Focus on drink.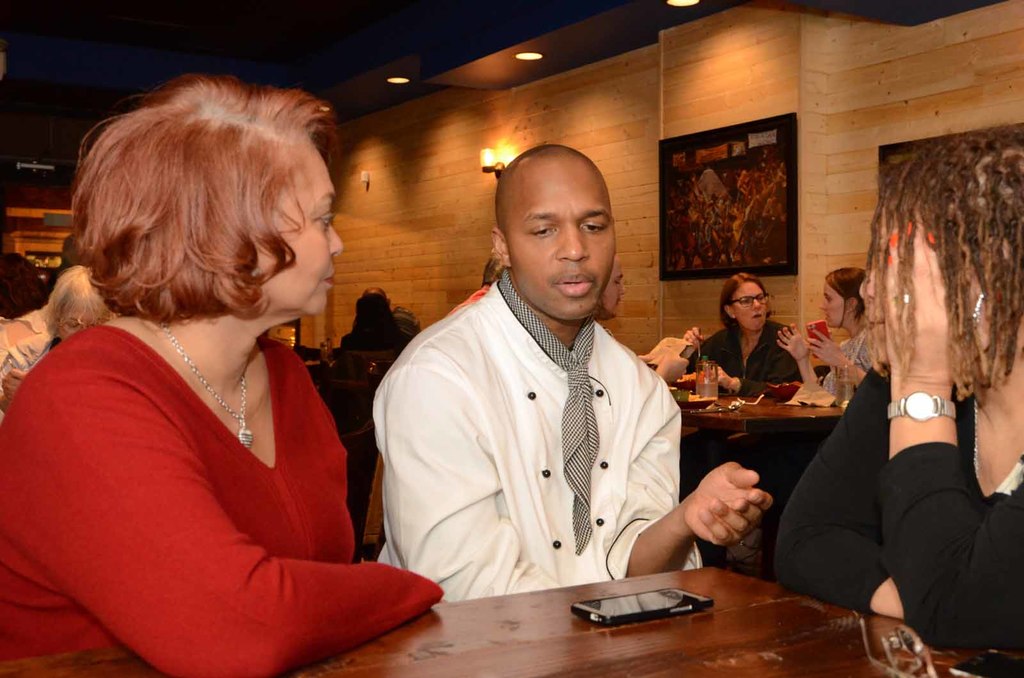
Focused at rect(829, 367, 854, 403).
